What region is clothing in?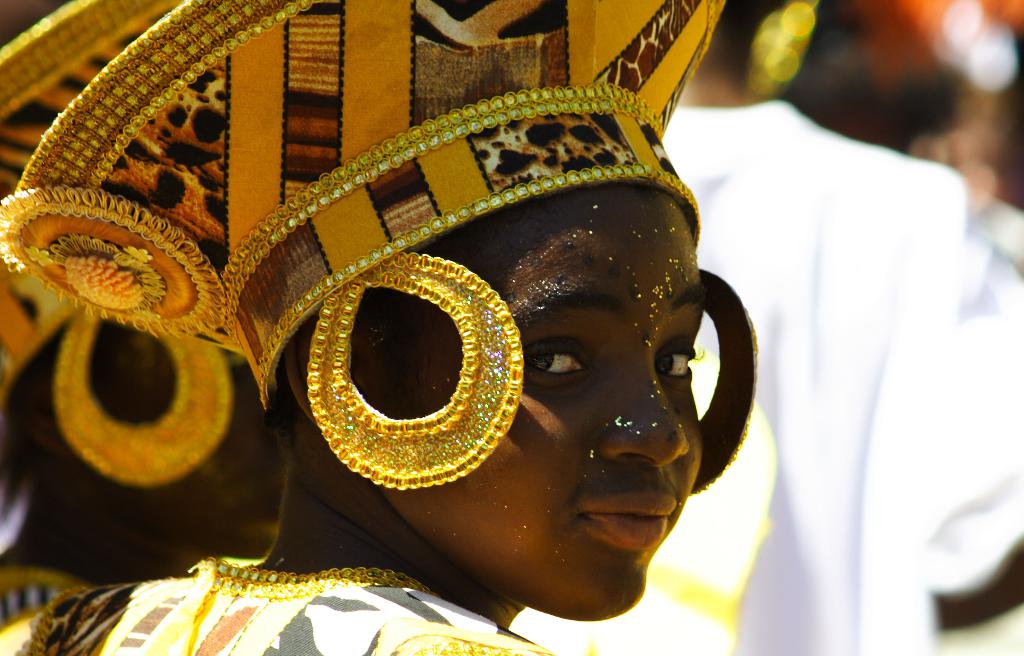
pyautogui.locateOnScreen(18, 569, 538, 655).
